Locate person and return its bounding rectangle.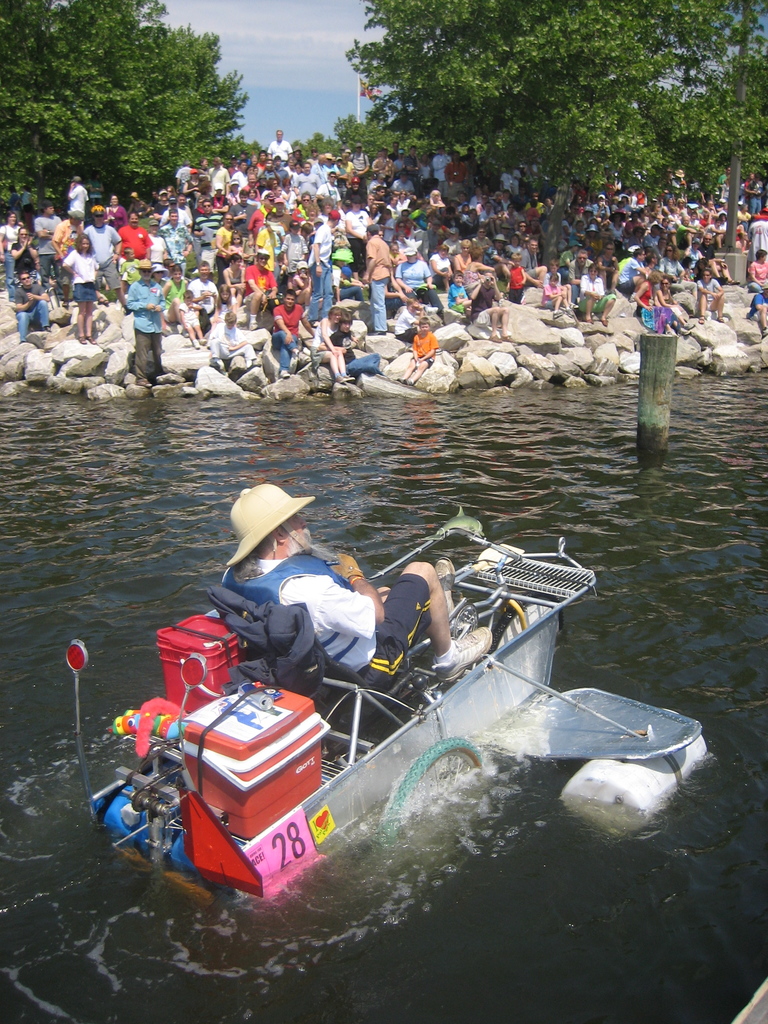
locate(3, 257, 41, 346).
